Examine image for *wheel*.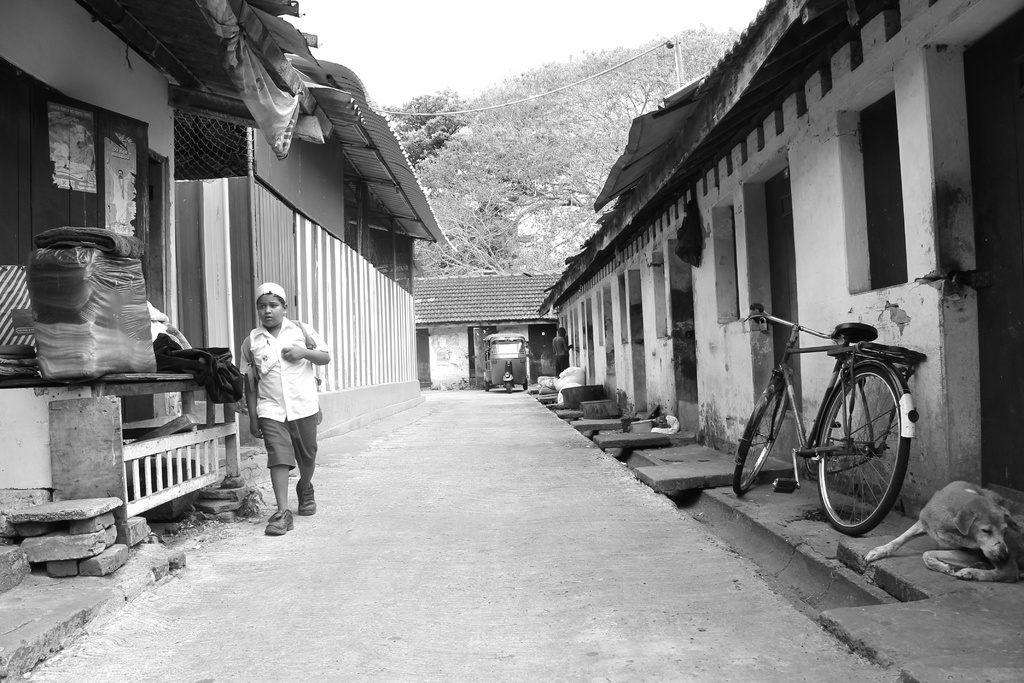
Examination result: {"x1": 730, "y1": 372, "x2": 792, "y2": 493}.
